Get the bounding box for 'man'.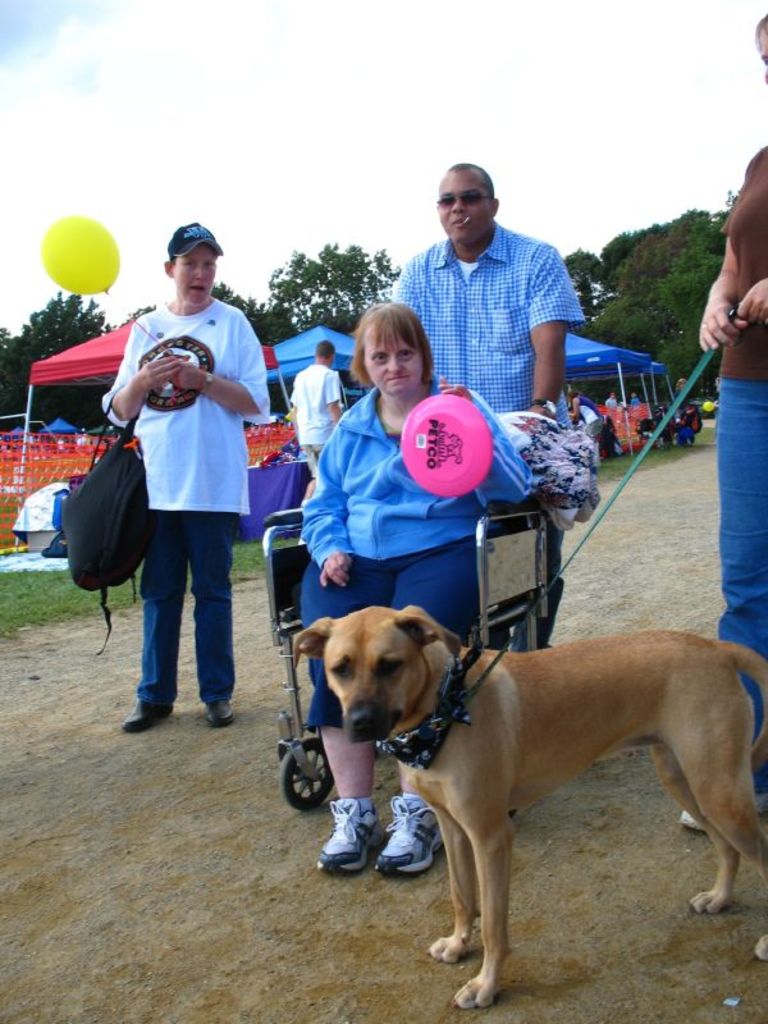
region(102, 218, 275, 730).
